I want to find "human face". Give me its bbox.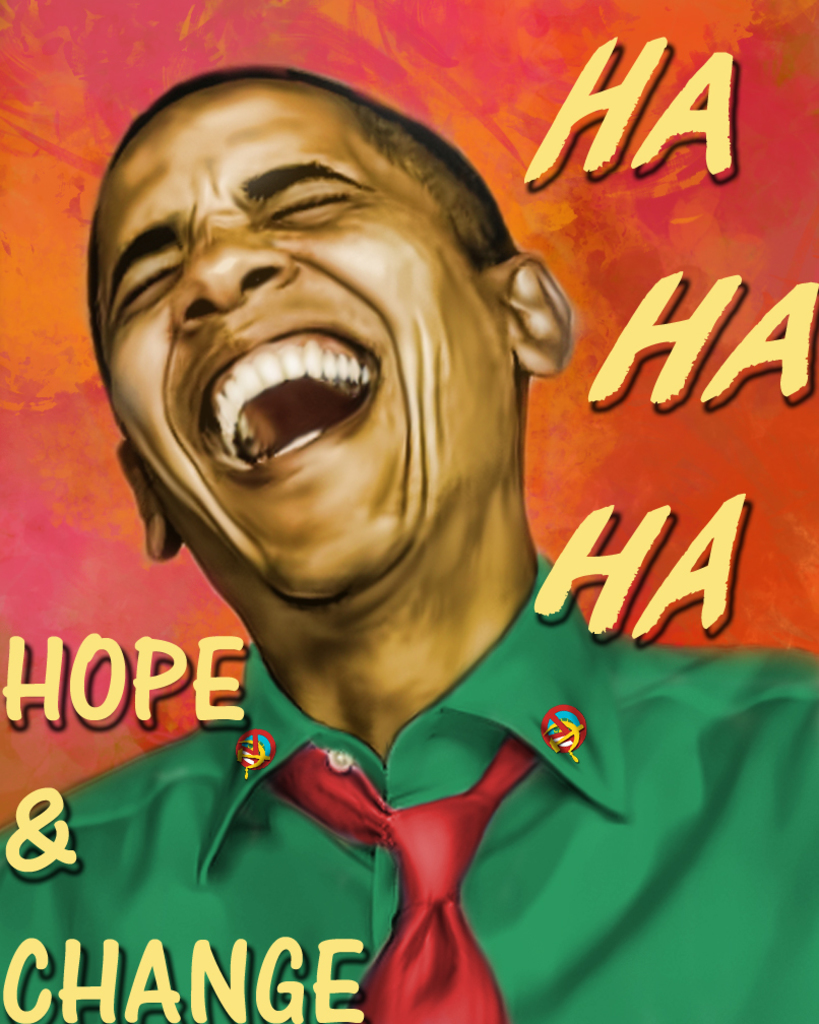
box(85, 84, 523, 621).
